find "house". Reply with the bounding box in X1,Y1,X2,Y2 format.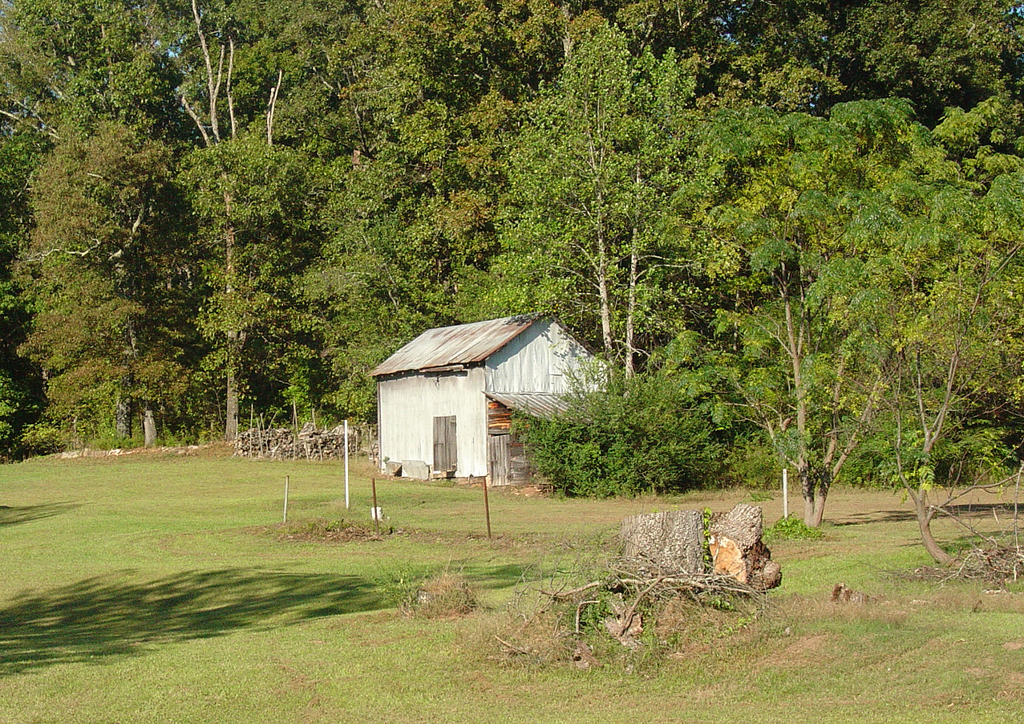
367,313,609,488.
